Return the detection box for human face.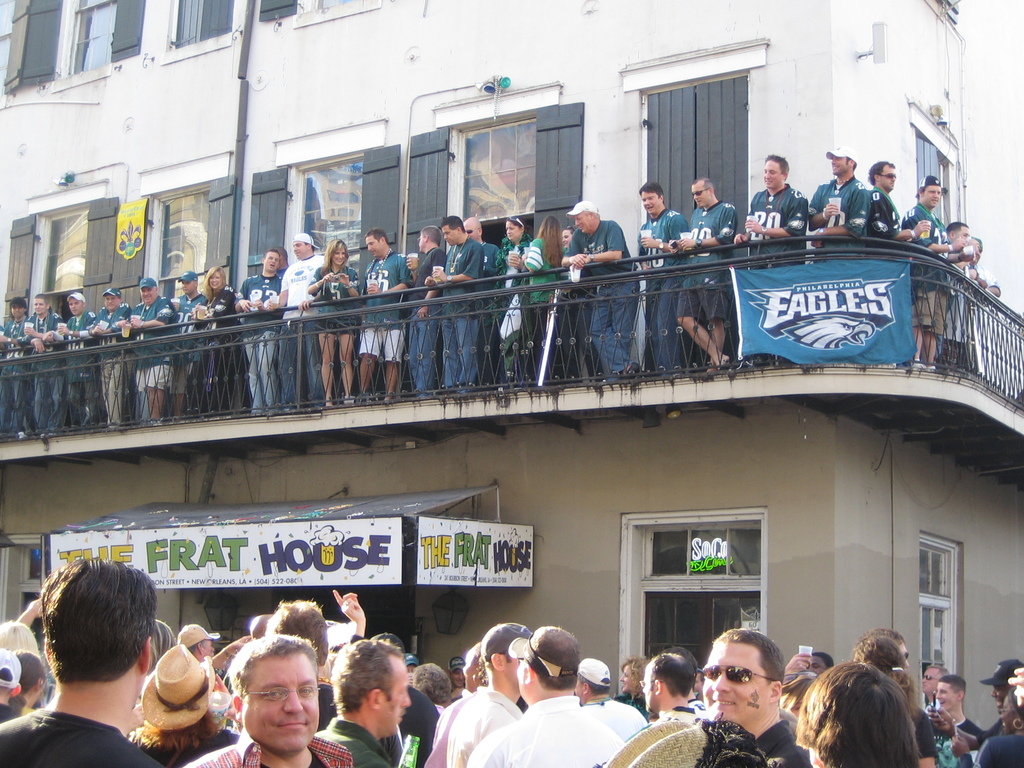
<bbox>702, 643, 765, 728</bbox>.
